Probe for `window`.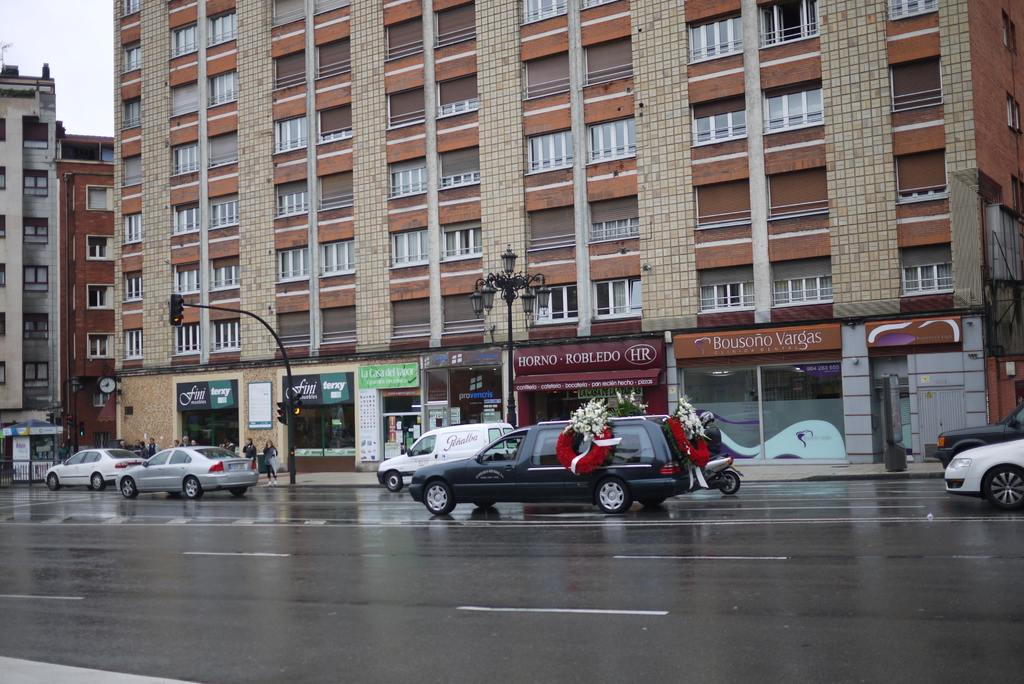
Probe result: pyautogui.locateOnScreen(0, 359, 3, 381).
